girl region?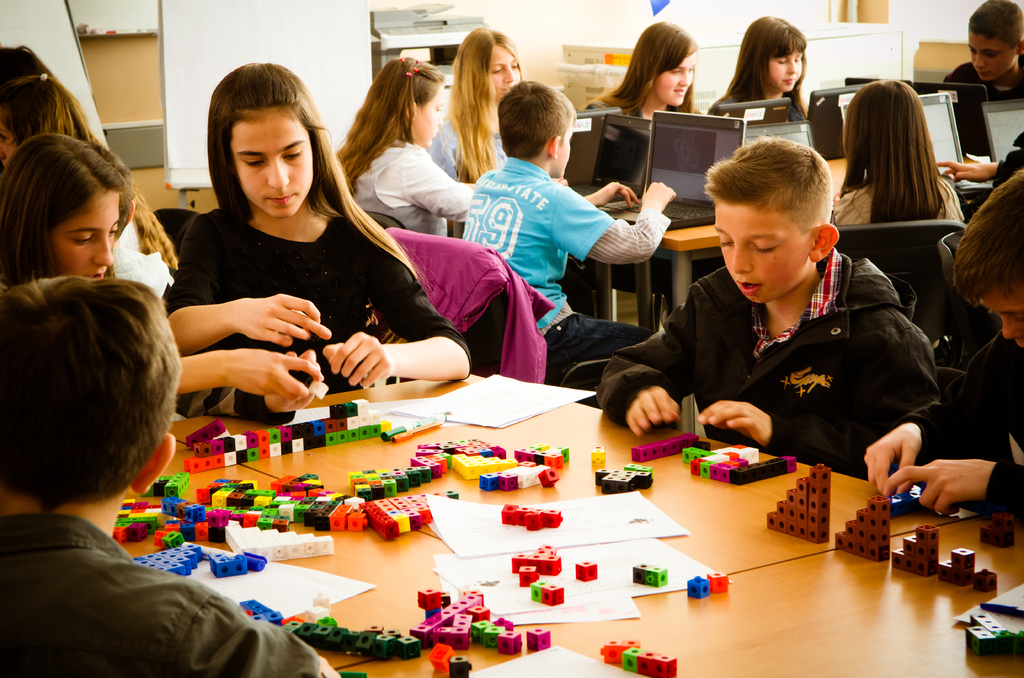
Rect(166, 61, 471, 390)
